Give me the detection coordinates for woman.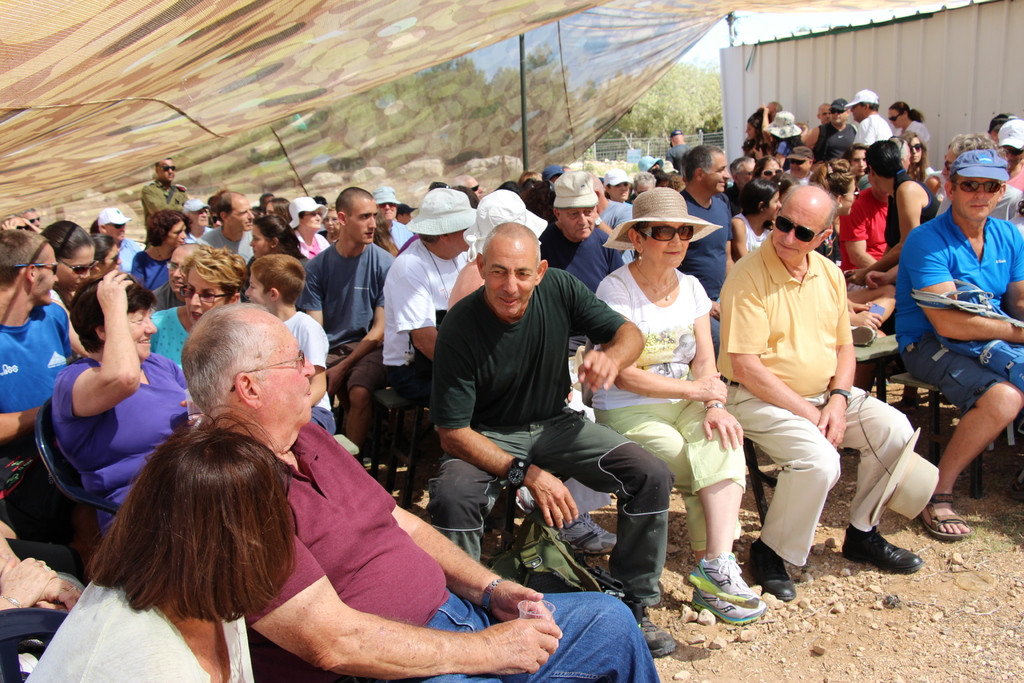
left=48, top=267, right=198, bottom=548.
